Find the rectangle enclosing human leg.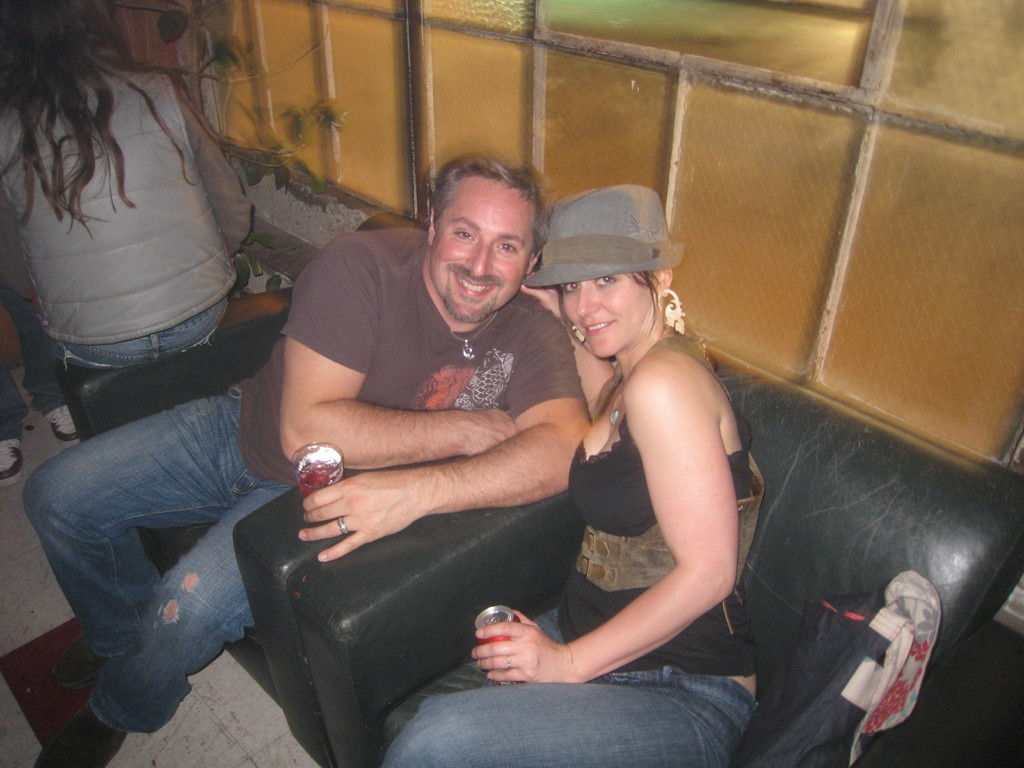
left=51, top=490, right=266, bottom=755.
